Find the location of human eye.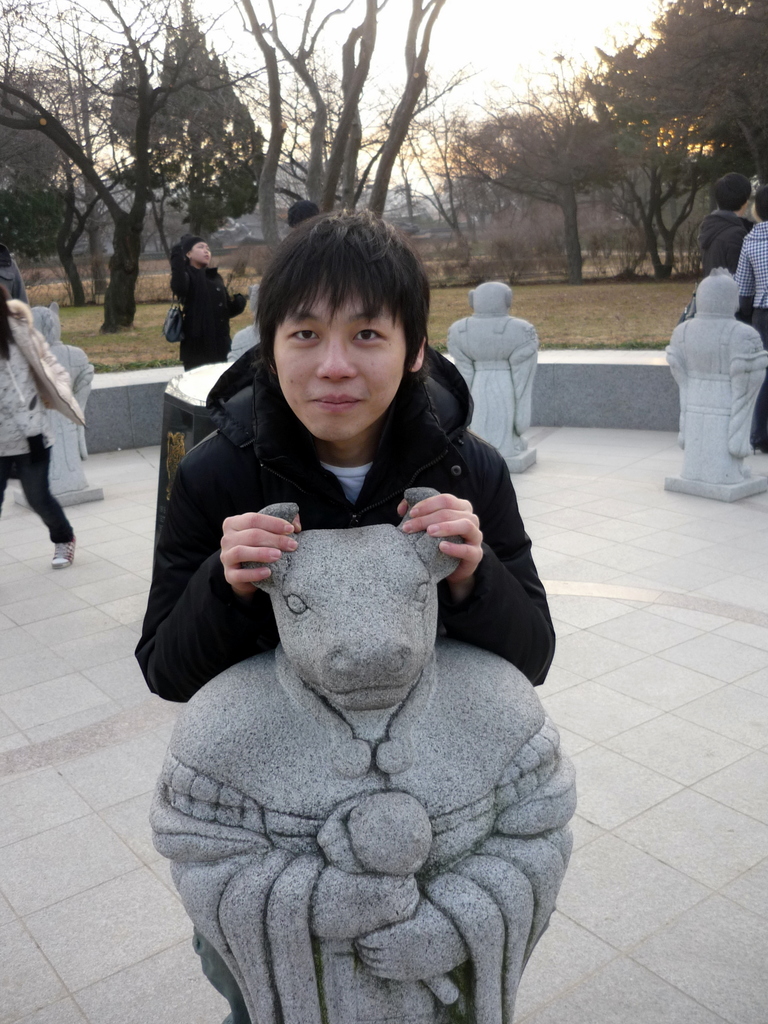
Location: bbox=(282, 323, 324, 345).
